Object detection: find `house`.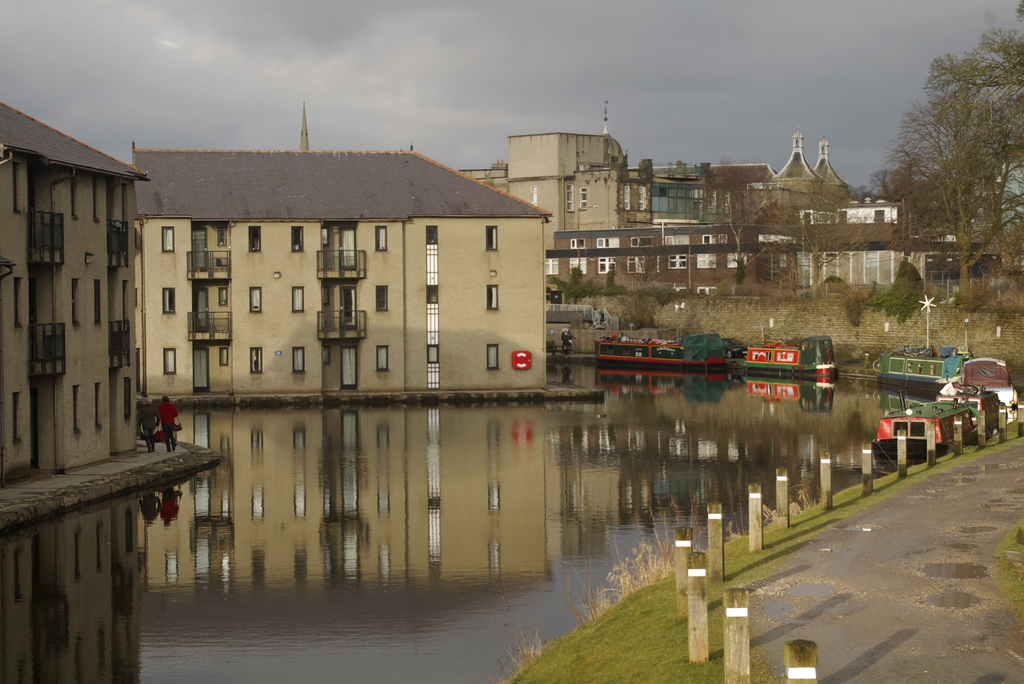
795:218:926:286.
